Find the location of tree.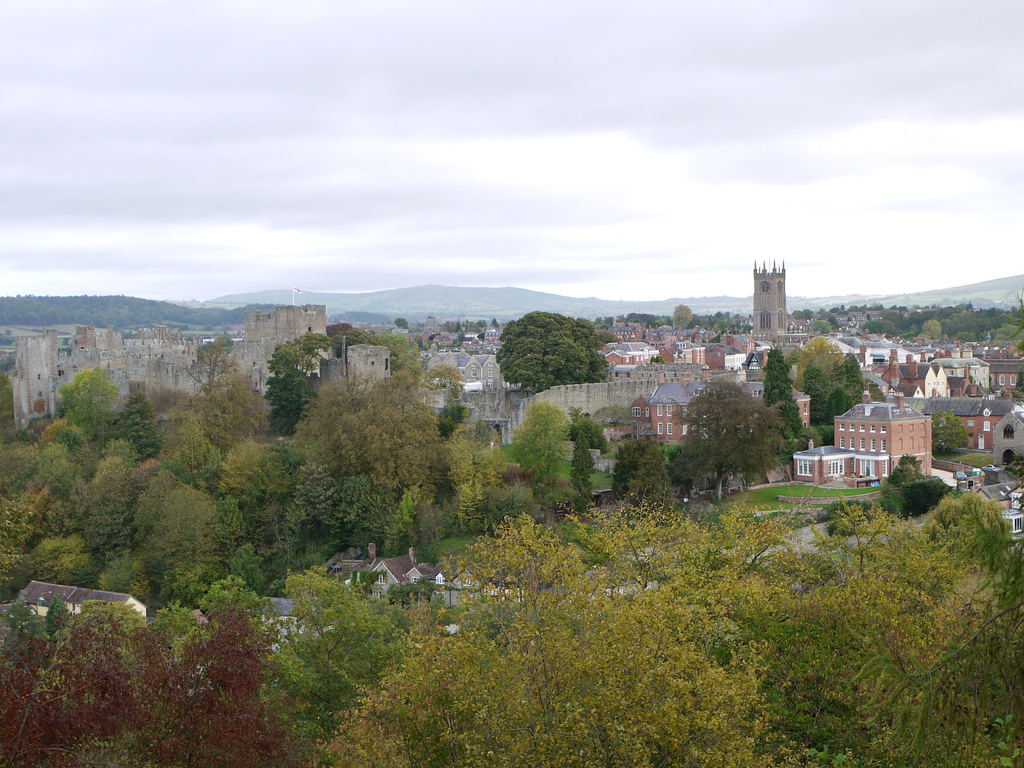
Location: x1=793, y1=346, x2=890, y2=447.
